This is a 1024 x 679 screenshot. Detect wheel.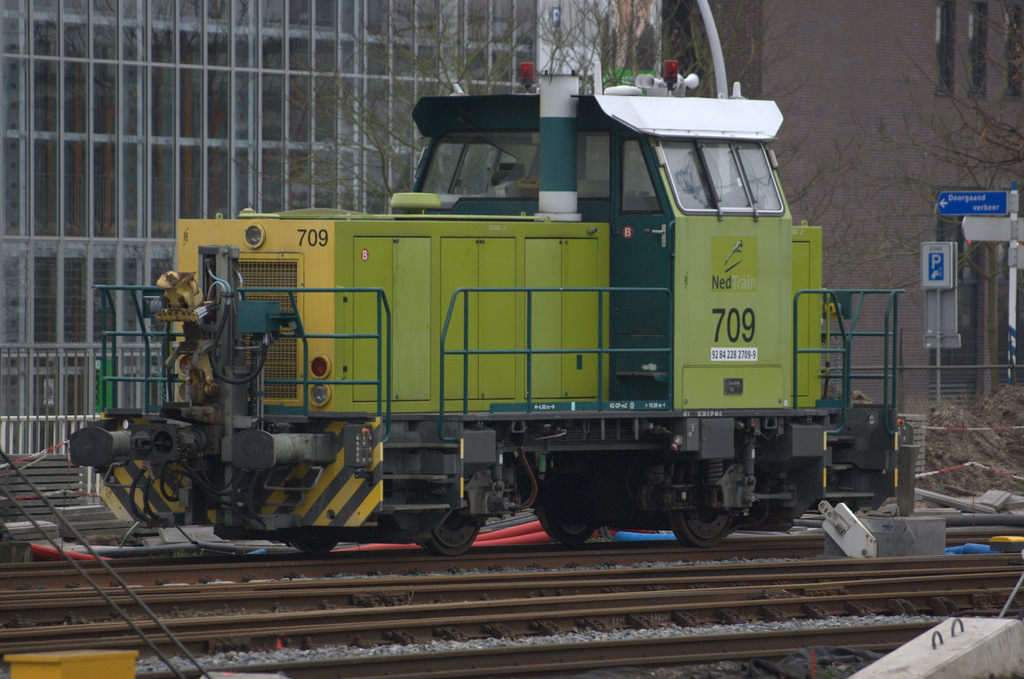
{"x1": 425, "y1": 523, "x2": 479, "y2": 555}.
